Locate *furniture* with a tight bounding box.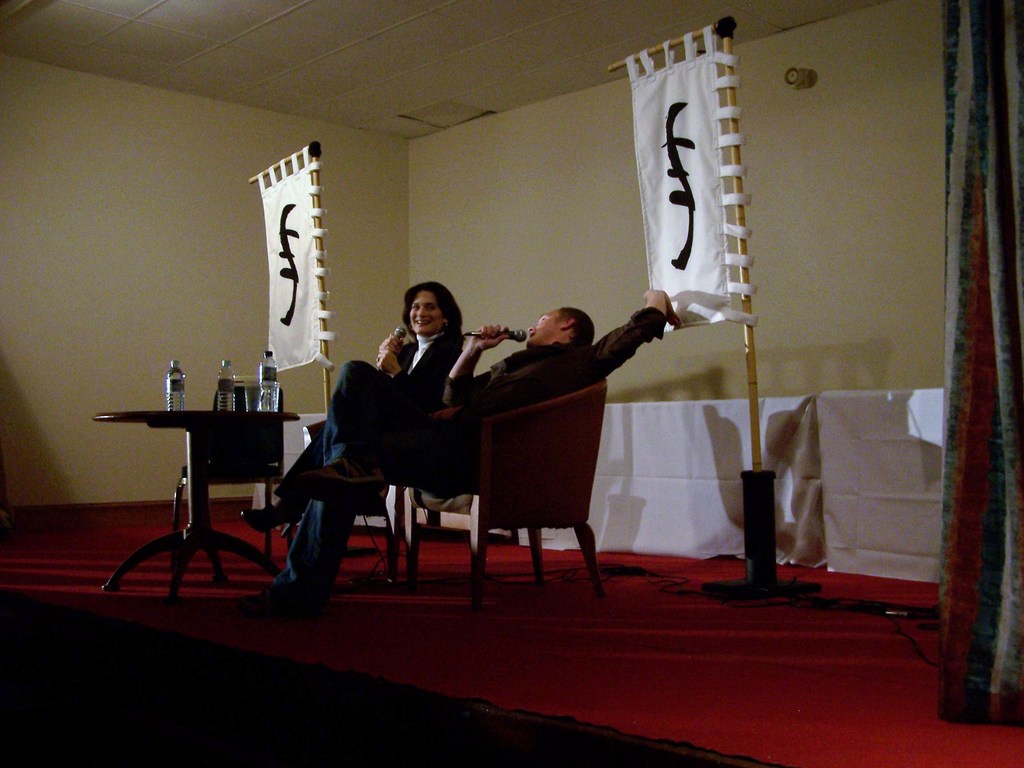
96 413 302 606.
